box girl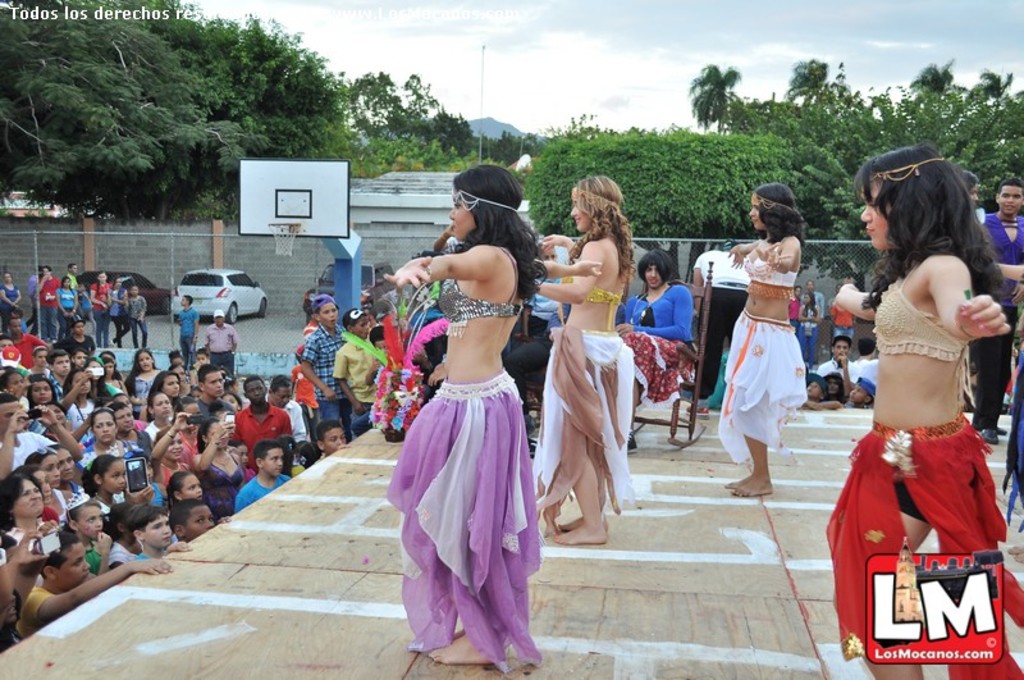
[616,248,696,457]
